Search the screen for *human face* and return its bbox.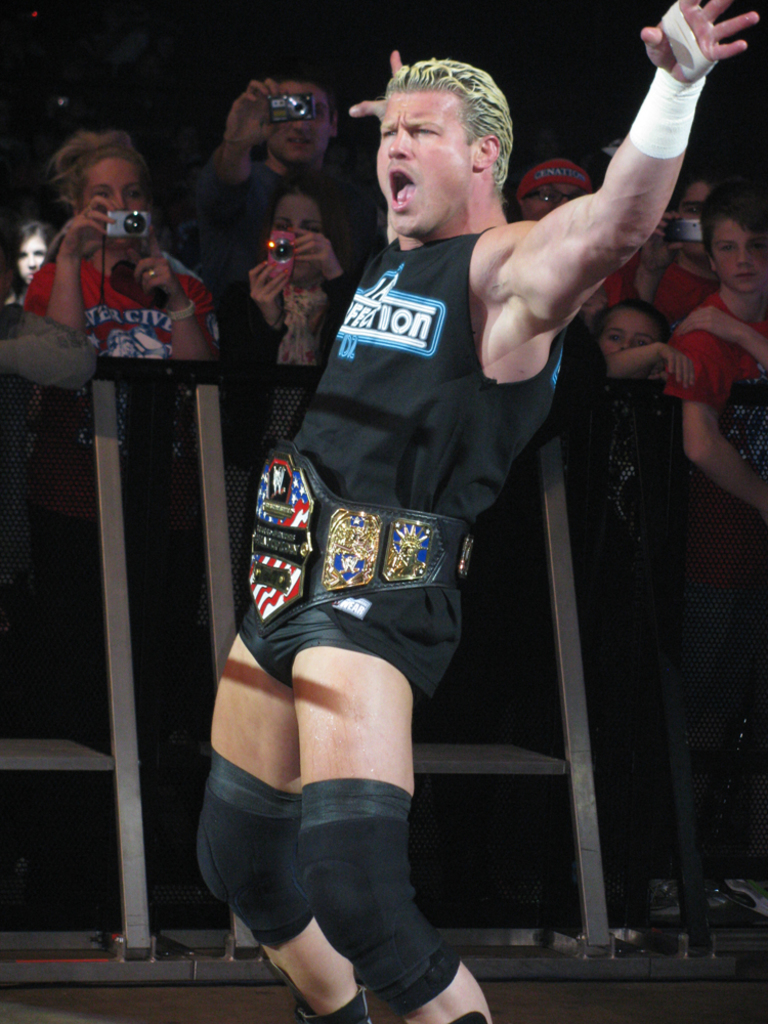
Found: crop(707, 215, 765, 298).
